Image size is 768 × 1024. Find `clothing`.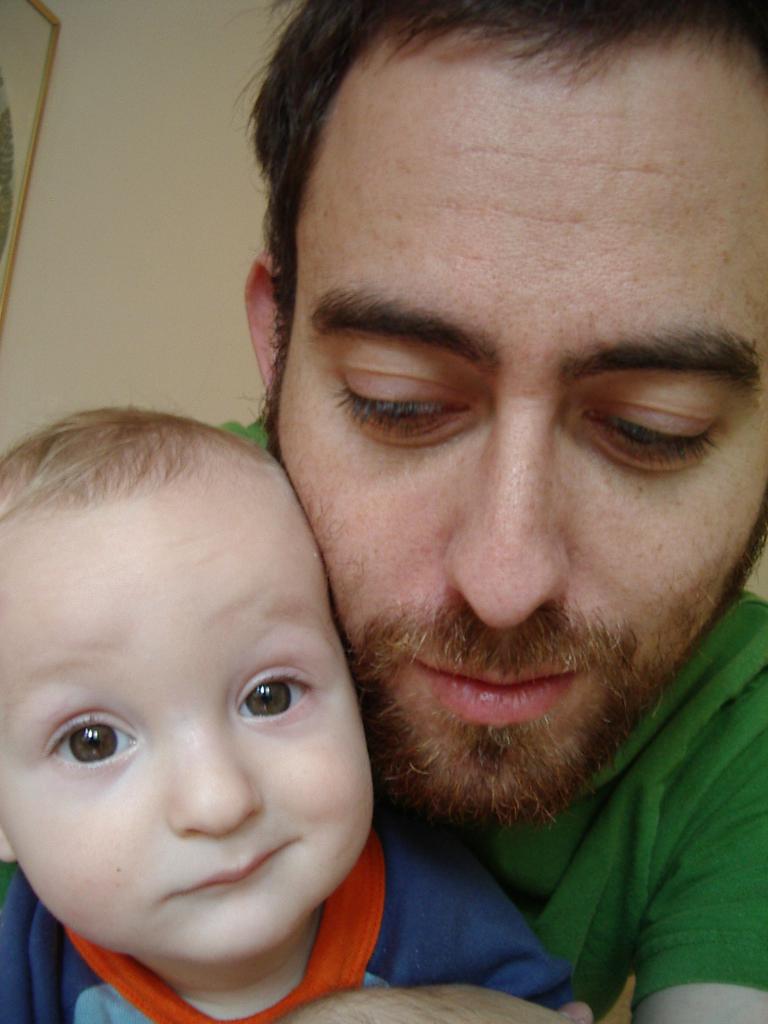
[left=0, top=818, right=570, bottom=1023].
